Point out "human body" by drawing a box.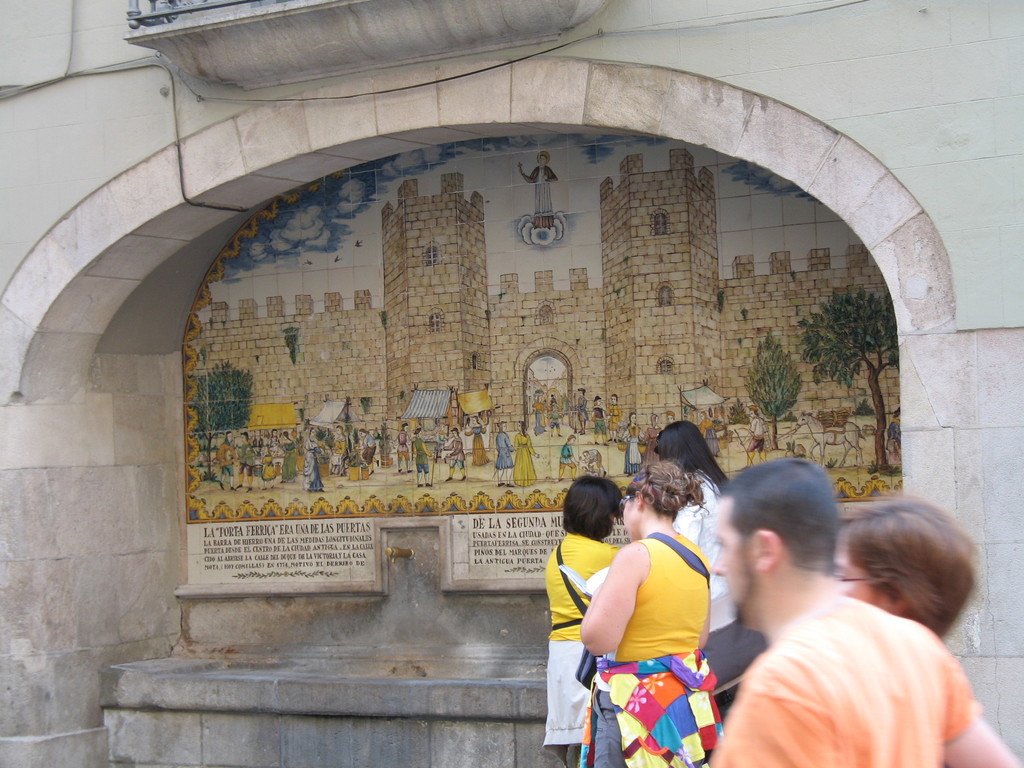
Rect(329, 424, 351, 475).
